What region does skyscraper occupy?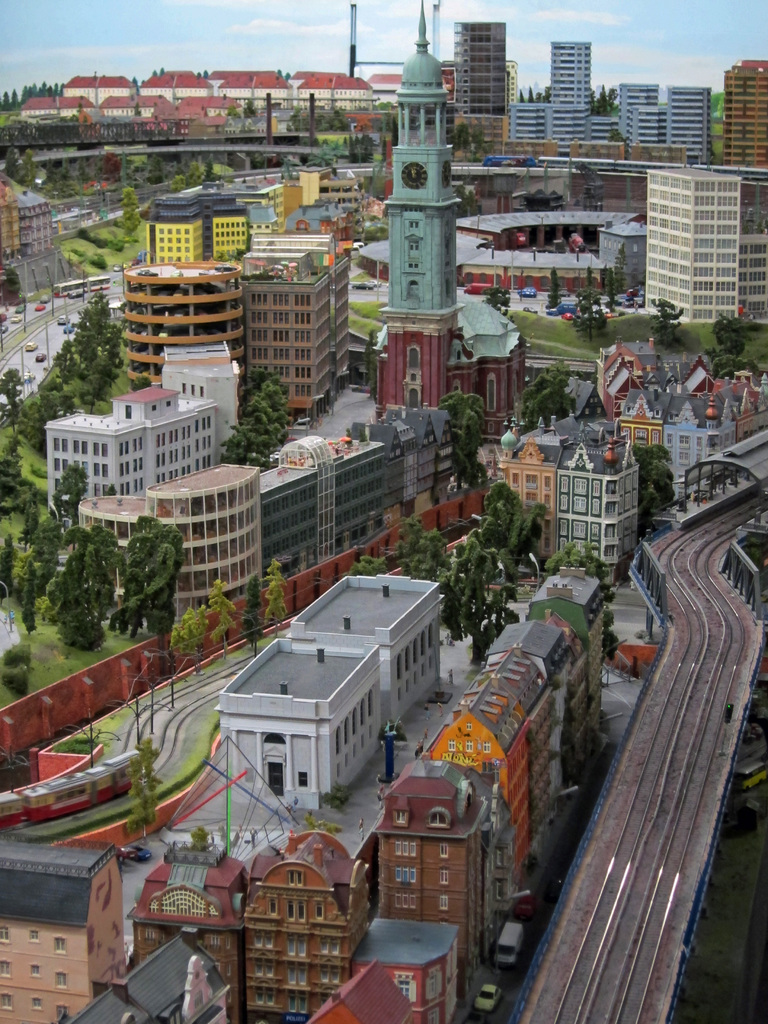
{"x1": 722, "y1": 61, "x2": 767, "y2": 168}.
